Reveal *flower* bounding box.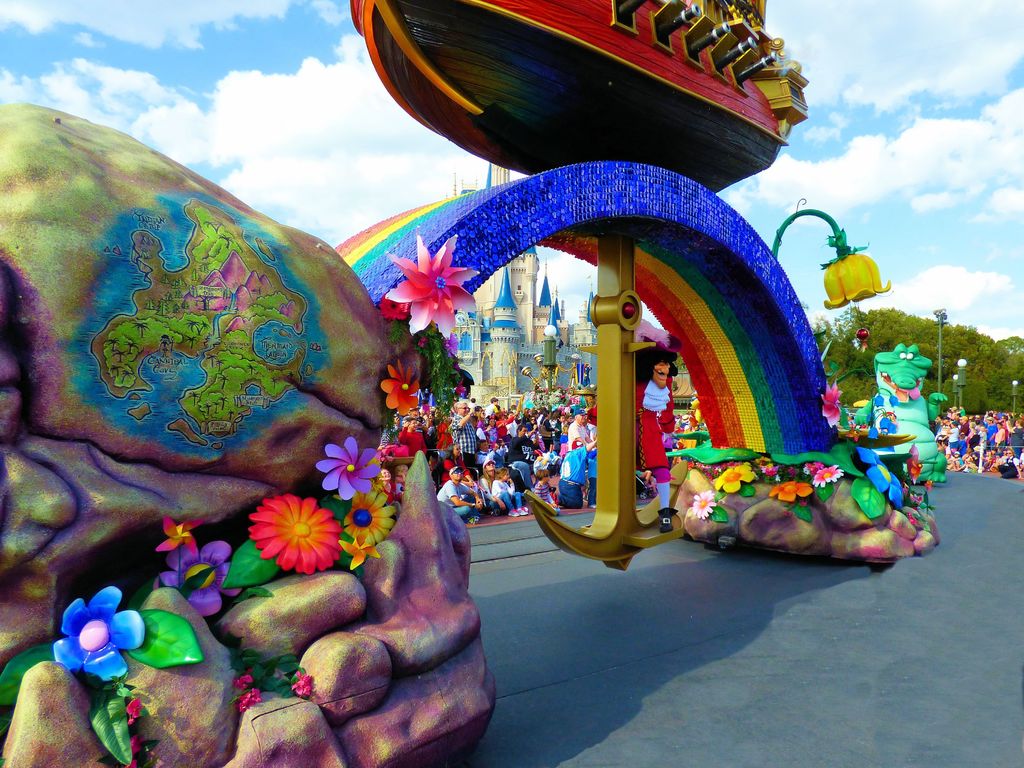
Revealed: detection(822, 383, 843, 428).
